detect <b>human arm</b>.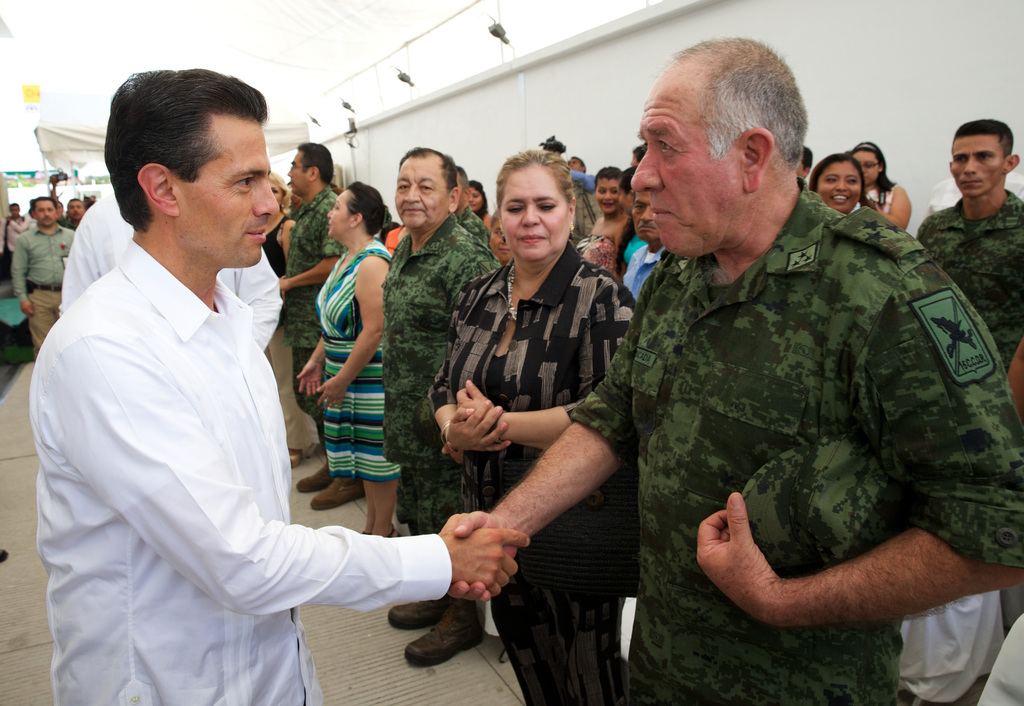
Detected at box=[694, 252, 1023, 625].
